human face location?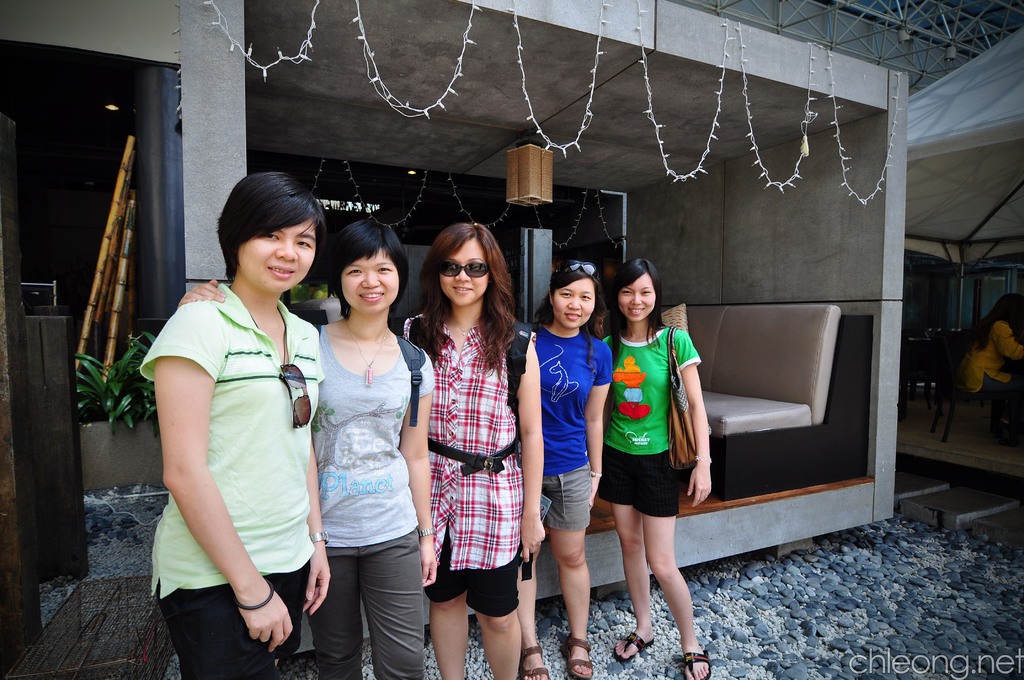
(left=553, top=278, right=596, bottom=329)
